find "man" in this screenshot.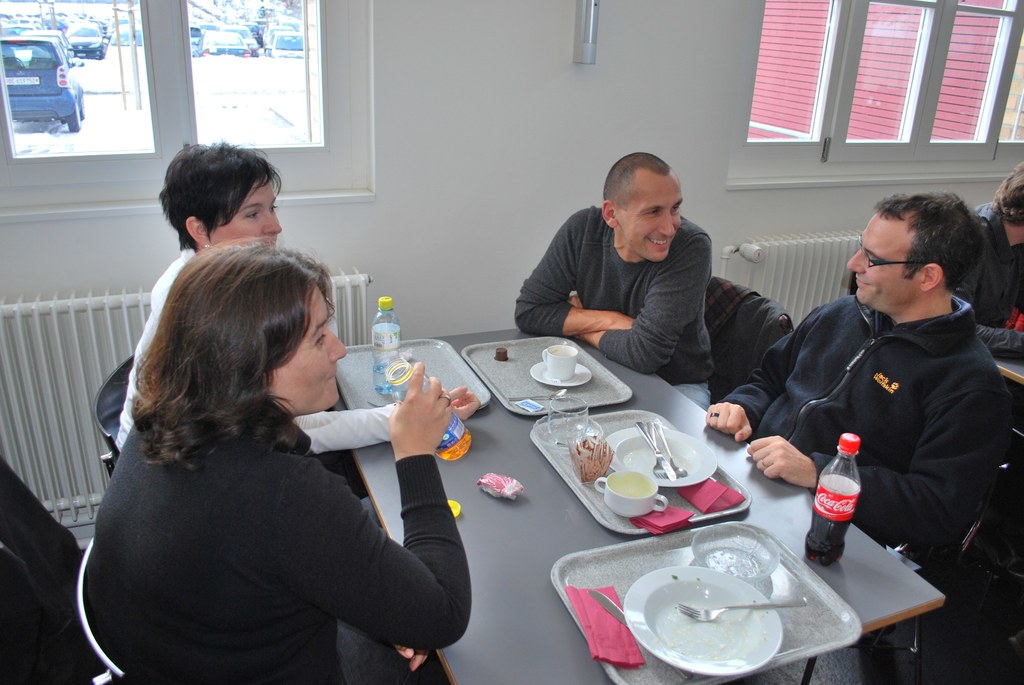
The bounding box for "man" is [left=513, top=152, right=719, bottom=408].
